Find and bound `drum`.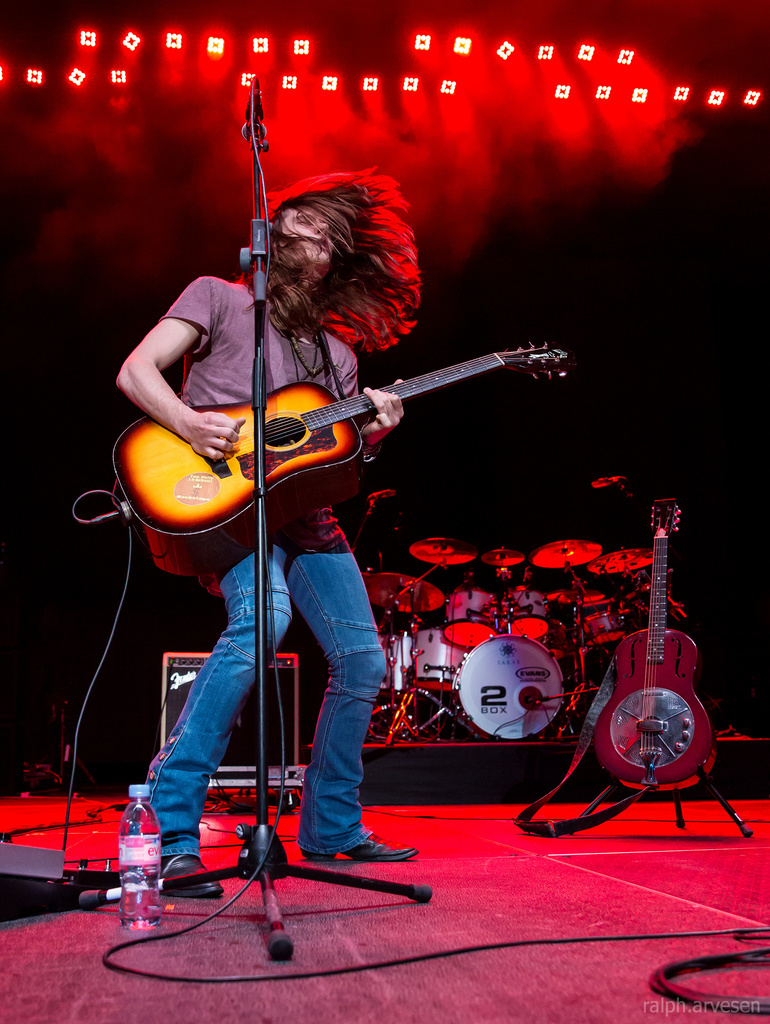
Bound: bbox=[455, 642, 568, 742].
